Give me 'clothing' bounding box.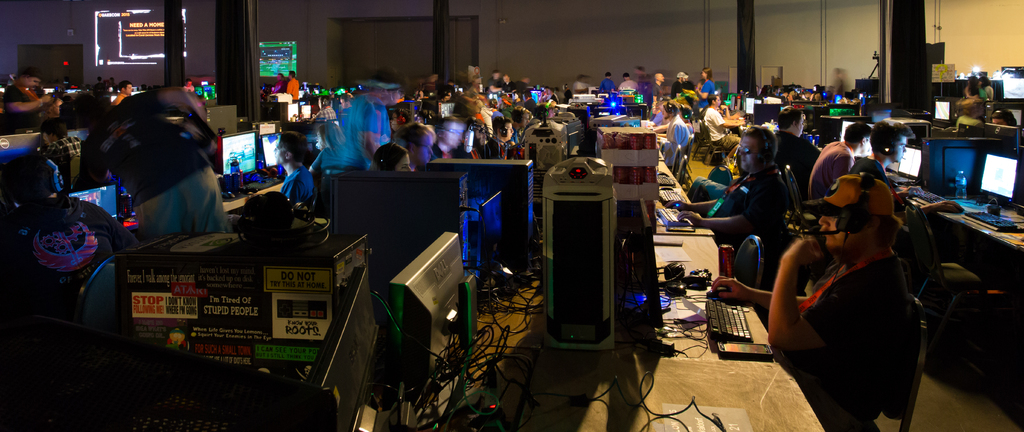
4, 79, 51, 134.
